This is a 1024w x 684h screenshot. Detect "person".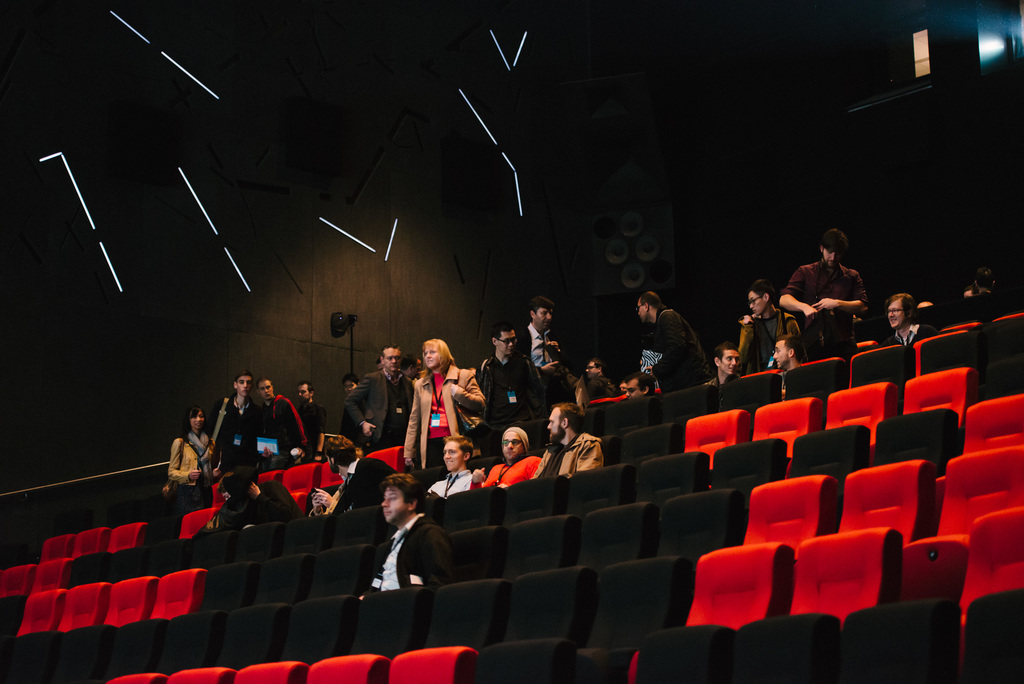
bbox=[531, 402, 616, 473].
